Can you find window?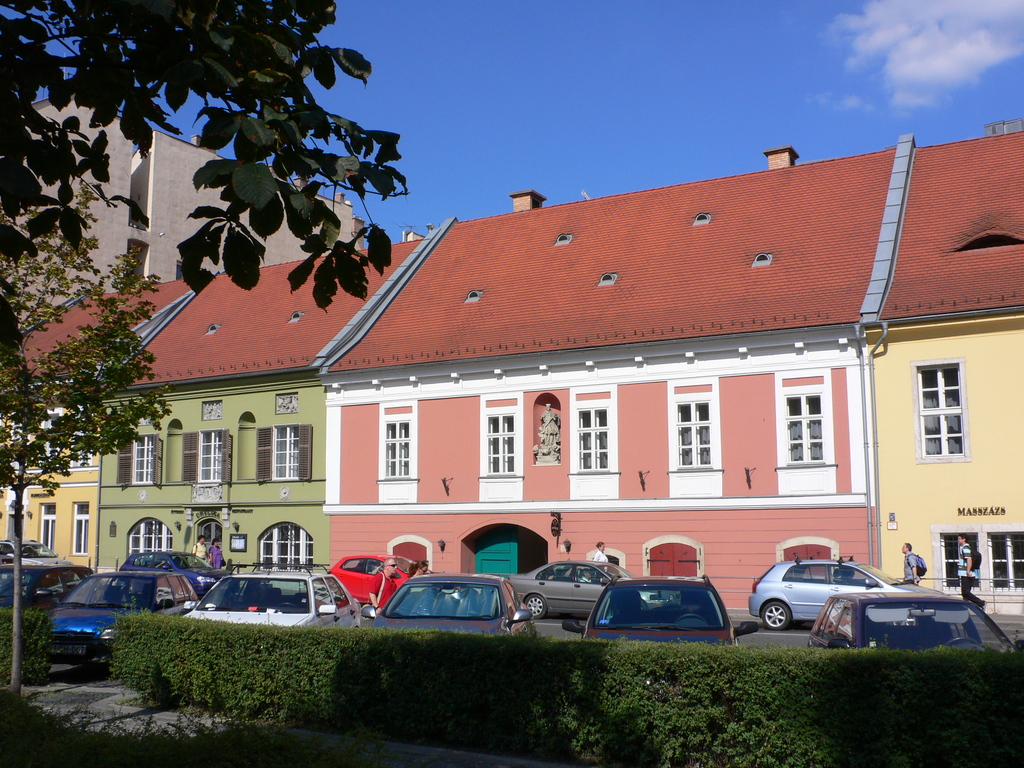
Yes, bounding box: detection(134, 435, 155, 481).
